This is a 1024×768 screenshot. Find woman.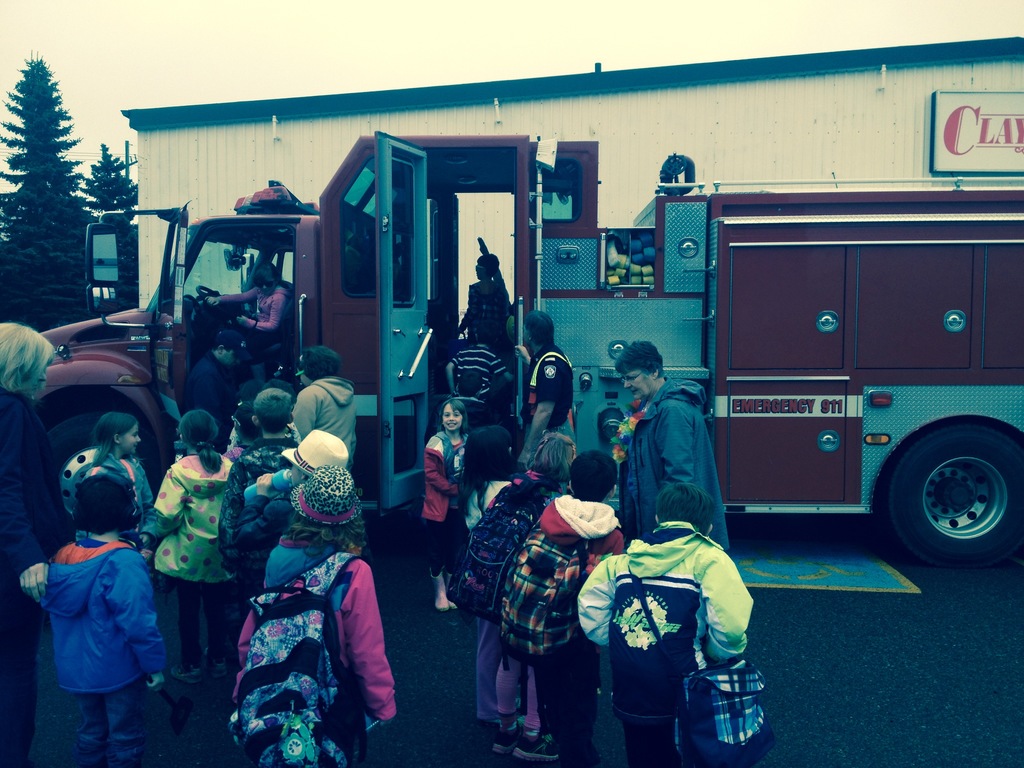
Bounding box: detection(198, 262, 291, 381).
